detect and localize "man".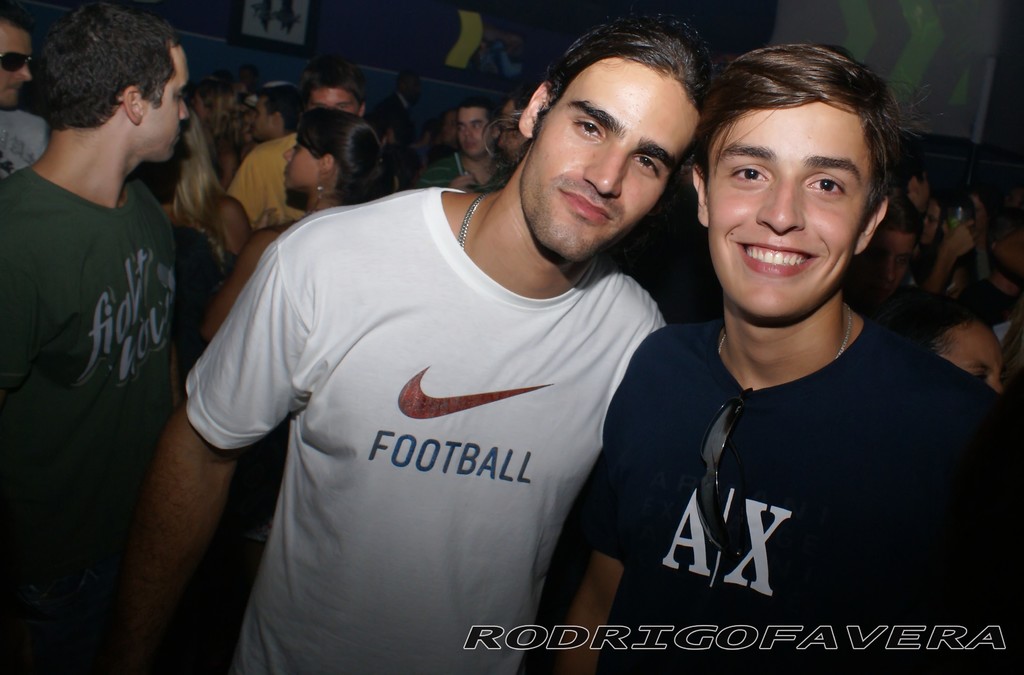
Localized at select_region(0, 15, 55, 180).
